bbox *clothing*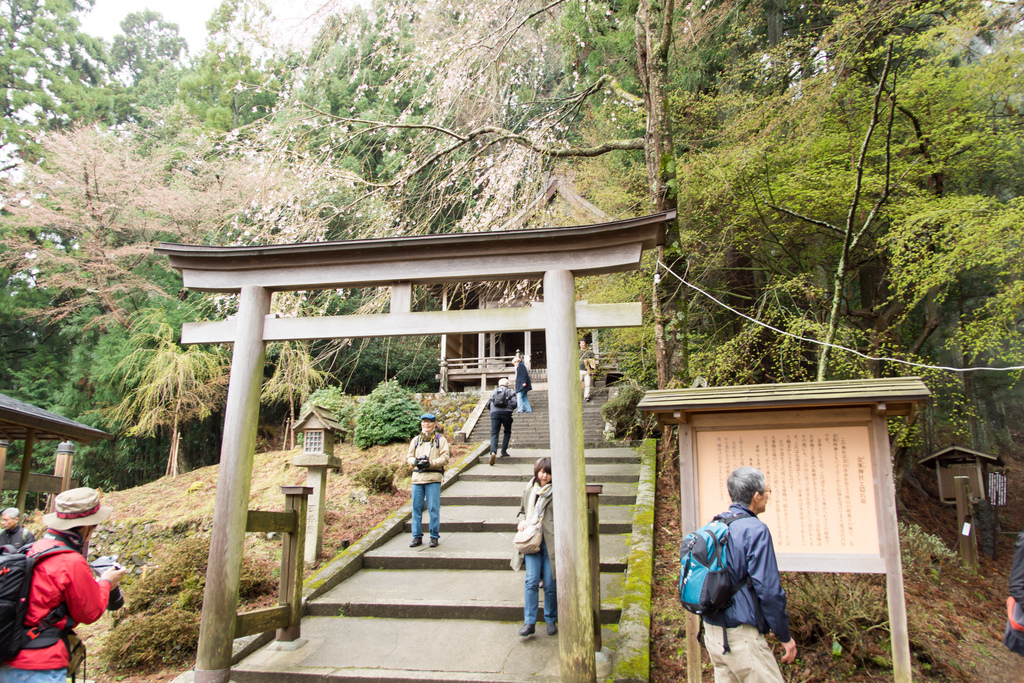
bbox(0, 532, 102, 682)
